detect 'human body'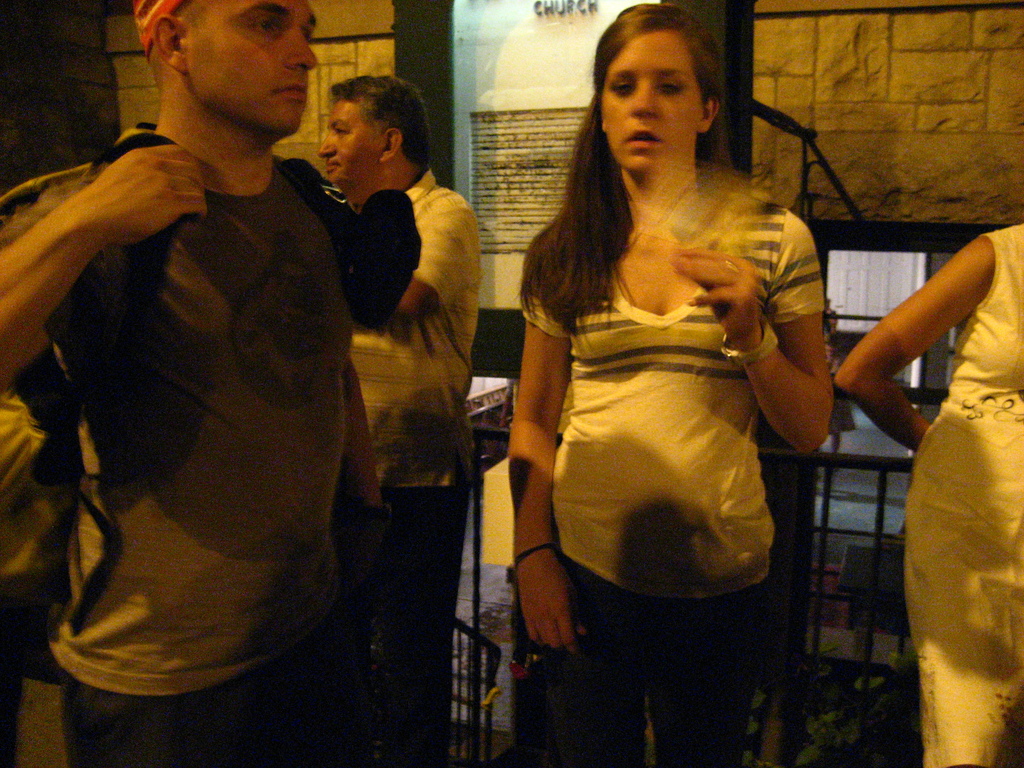
(512, 152, 829, 767)
